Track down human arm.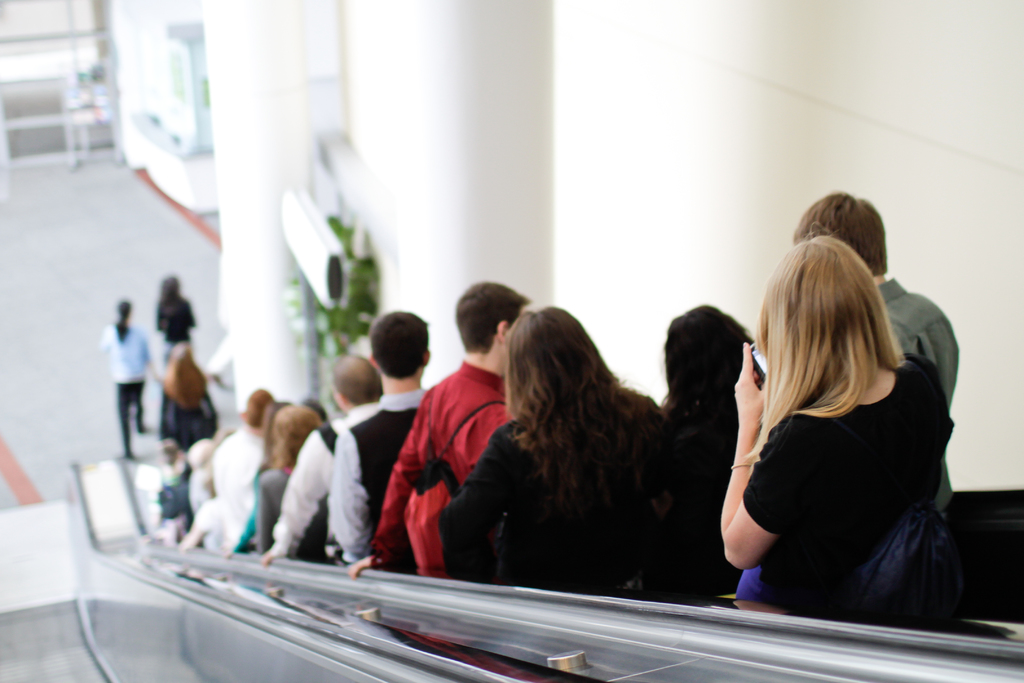
Tracked to pyautogui.locateOnScreen(348, 404, 429, 581).
